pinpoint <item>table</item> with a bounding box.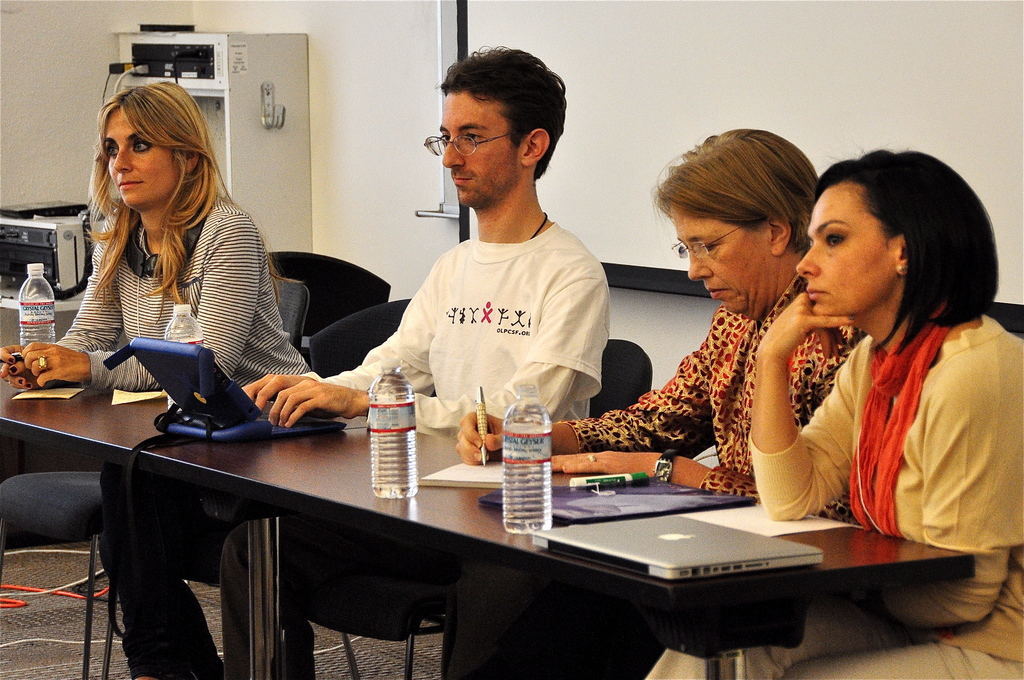
<bbox>63, 399, 938, 675</bbox>.
